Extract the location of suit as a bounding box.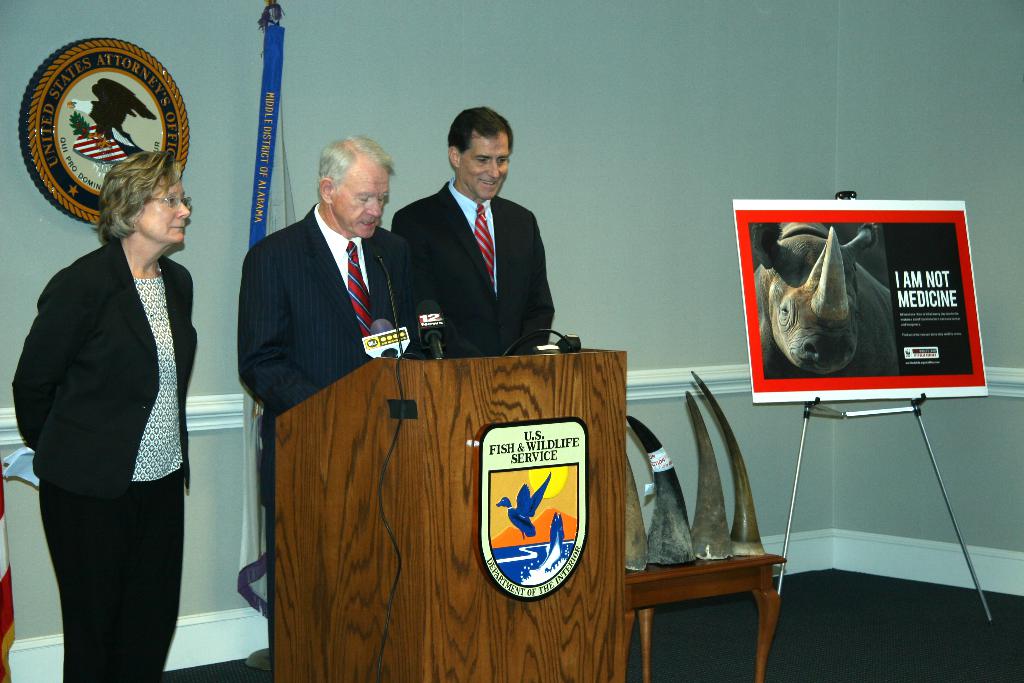
(18,165,205,677).
